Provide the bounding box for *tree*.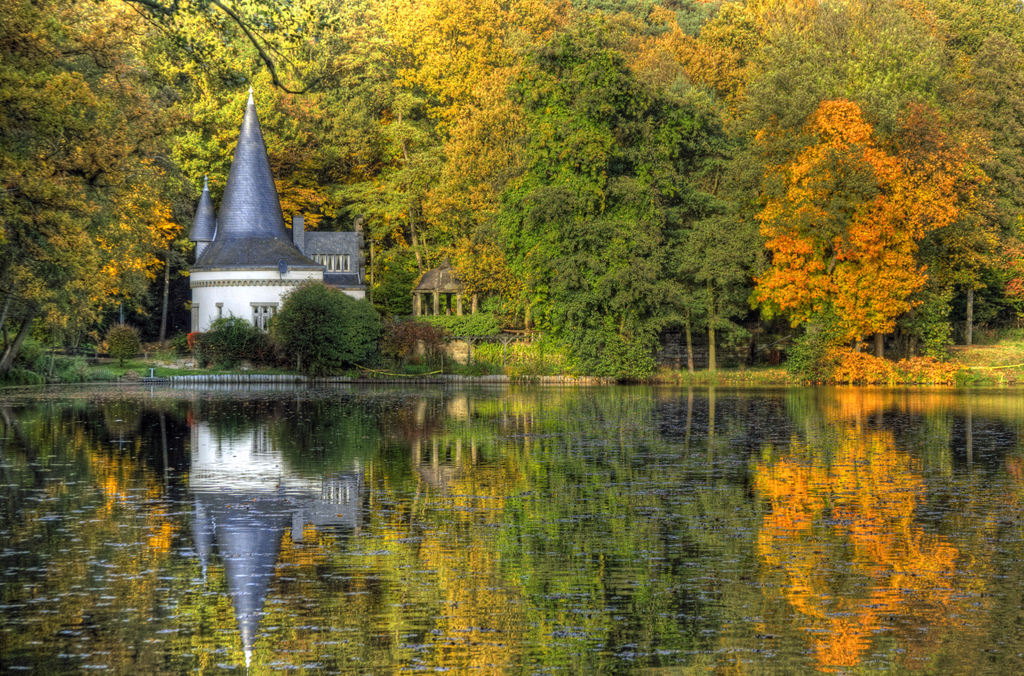
BBox(981, 71, 1023, 331).
